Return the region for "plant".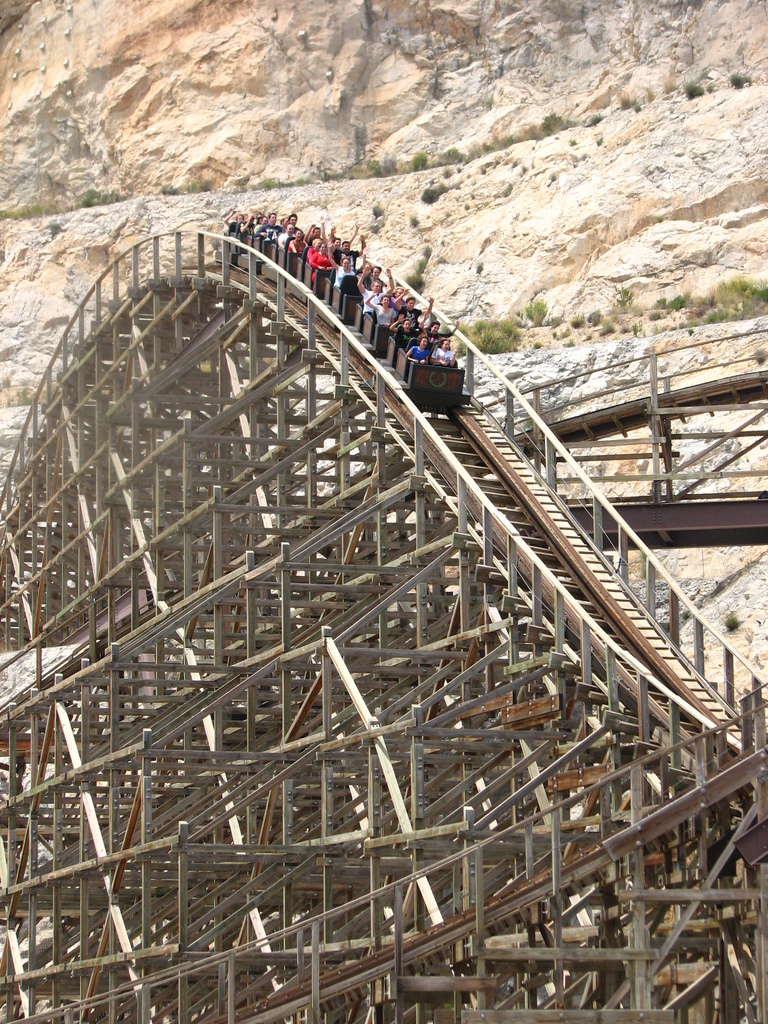
(x1=370, y1=205, x2=389, y2=218).
